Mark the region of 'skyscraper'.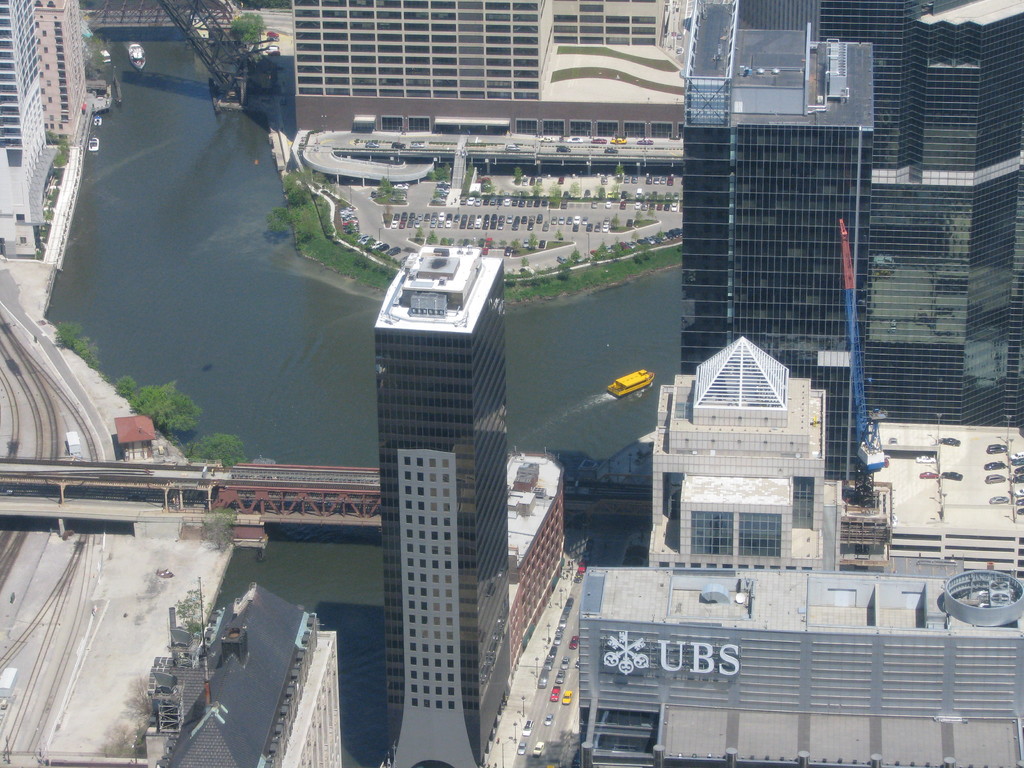
Region: pyautogui.locateOnScreen(822, 3, 927, 179).
